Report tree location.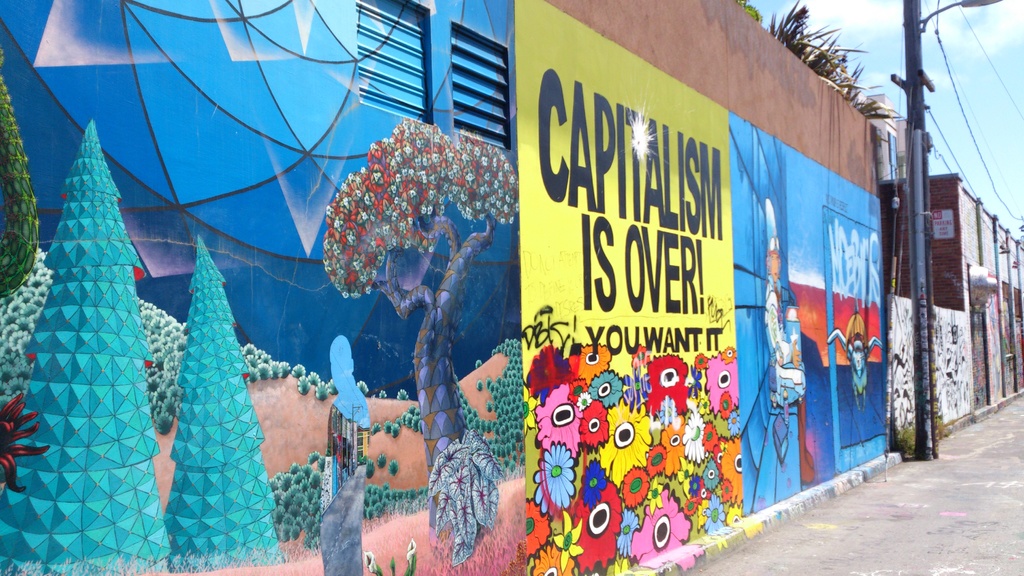
Report: region(0, 125, 169, 574).
